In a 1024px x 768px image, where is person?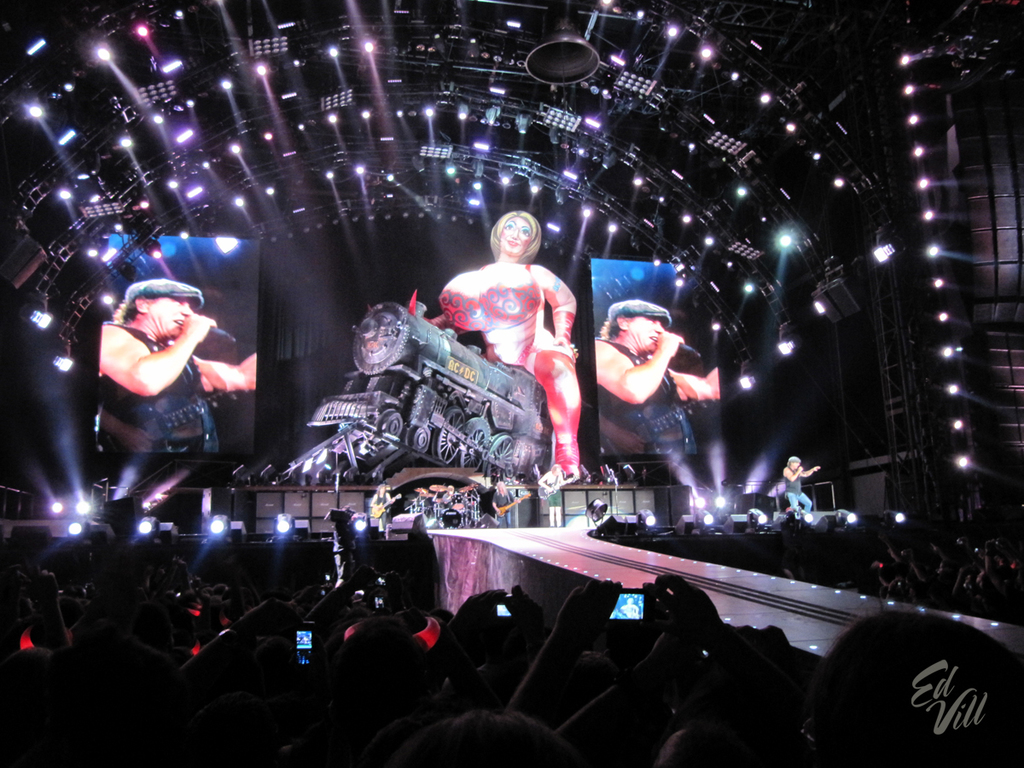
(492,480,520,525).
